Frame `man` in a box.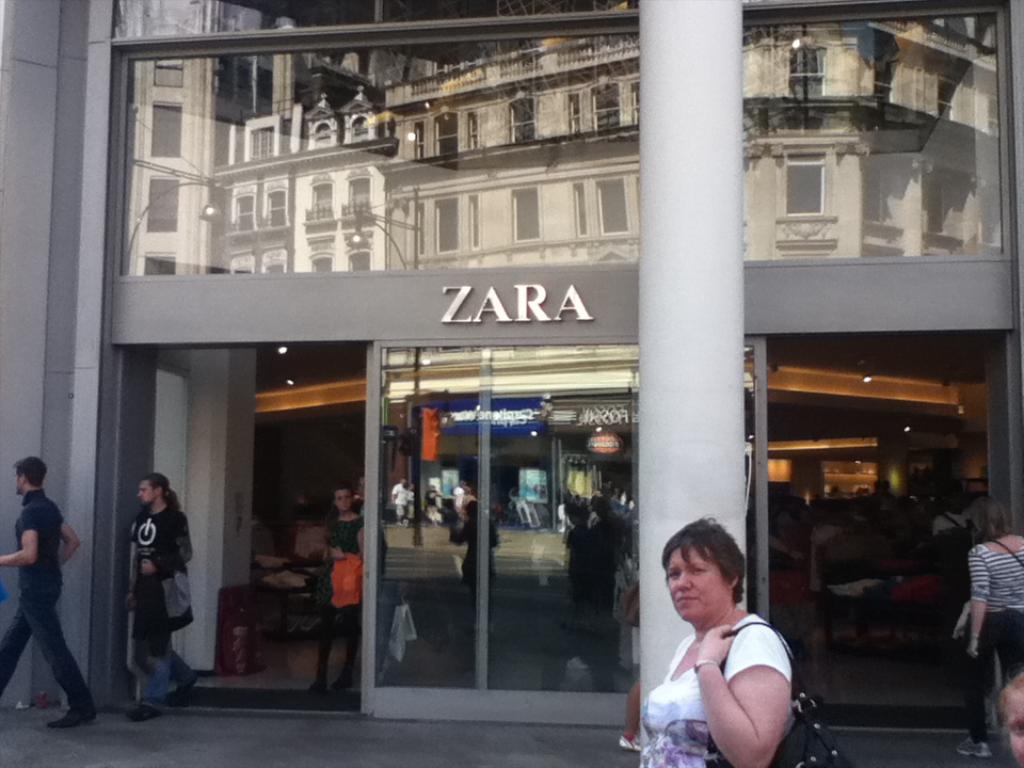
l=119, t=471, r=194, b=731.
